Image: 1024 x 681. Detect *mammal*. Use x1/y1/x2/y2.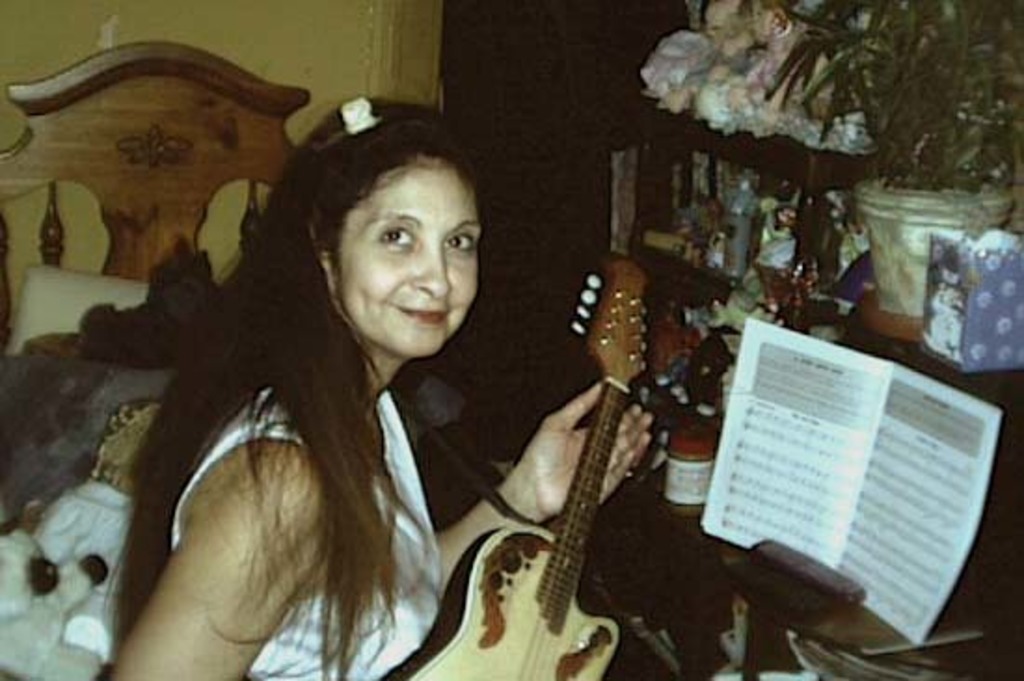
82/154/717/674.
